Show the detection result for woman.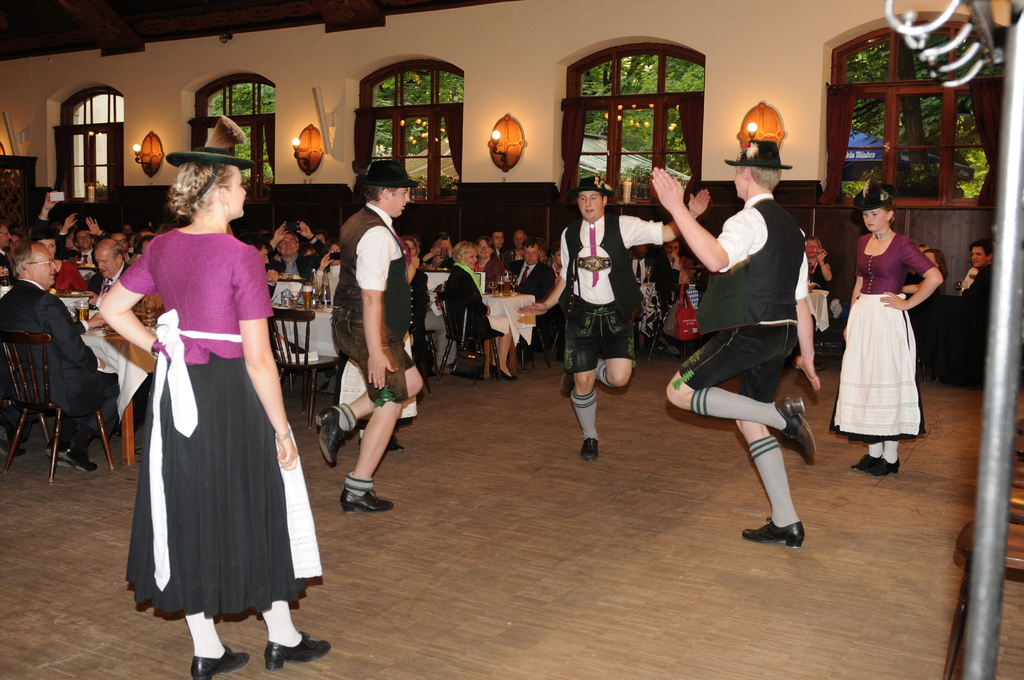
crop(95, 159, 330, 679).
